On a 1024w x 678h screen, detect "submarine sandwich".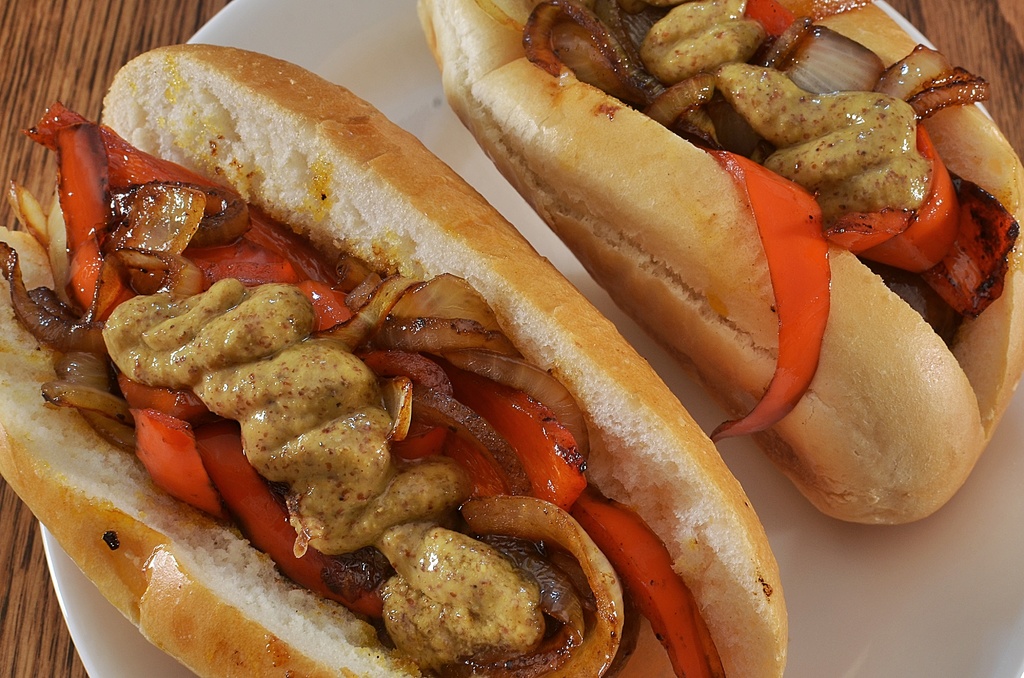
detection(417, 0, 1023, 523).
